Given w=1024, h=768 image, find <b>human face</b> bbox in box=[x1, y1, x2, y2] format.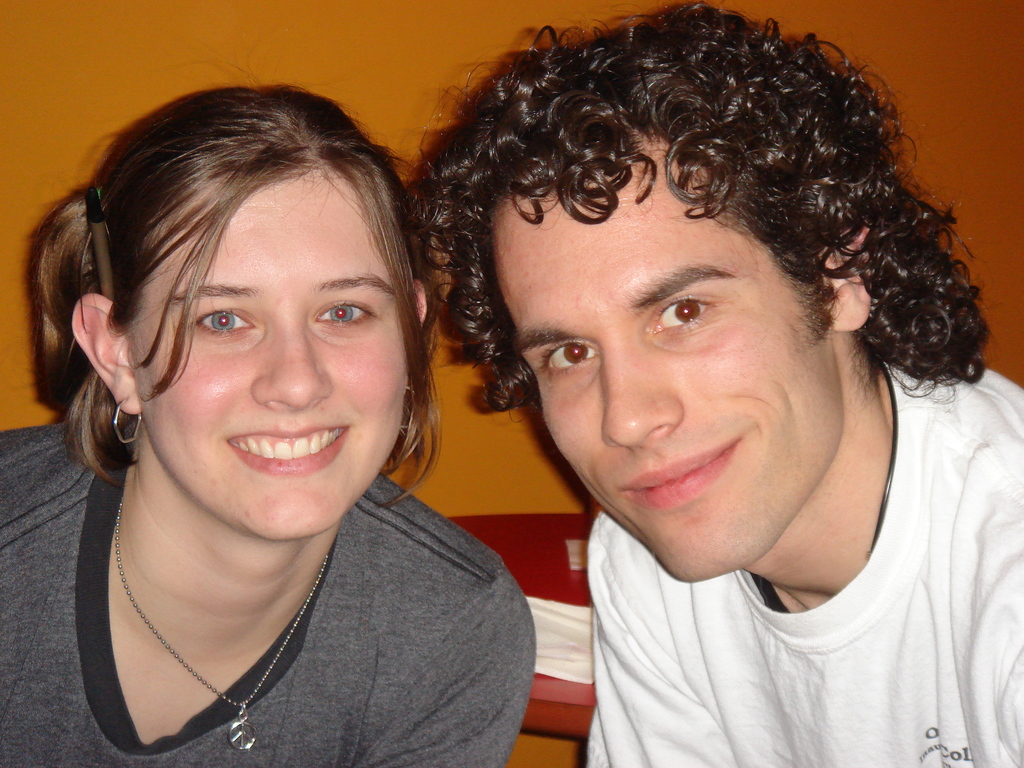
box=[483, 127, 837, 589].
